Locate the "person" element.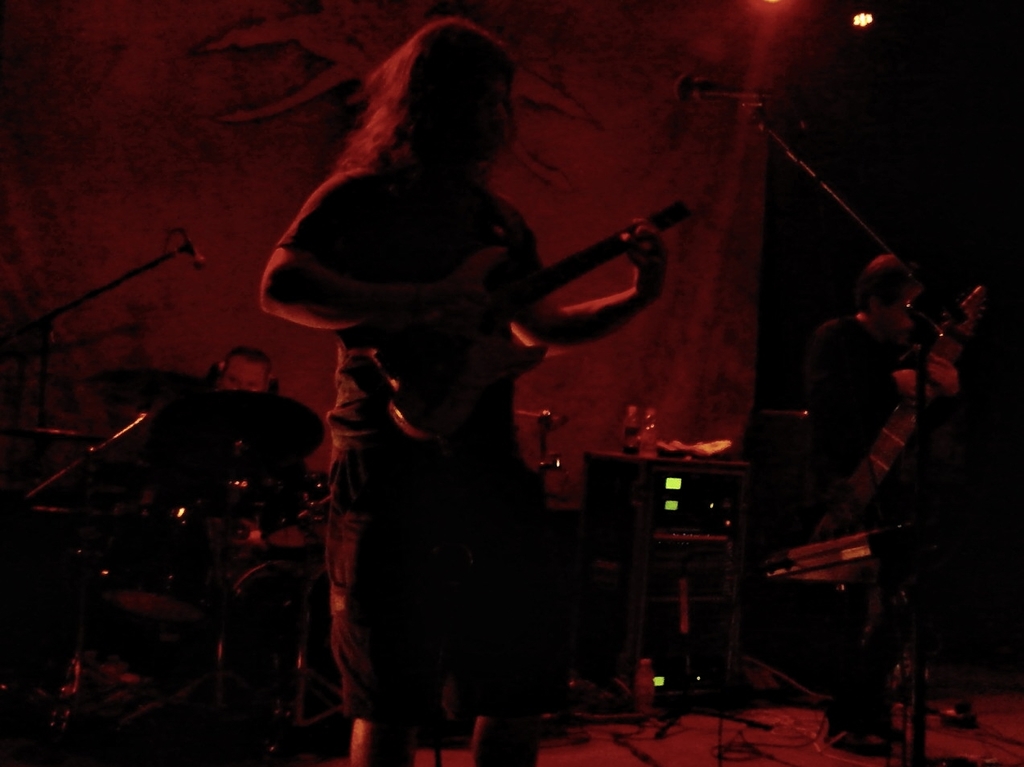
Element bbox: box=[276, 24, 634, 695].
